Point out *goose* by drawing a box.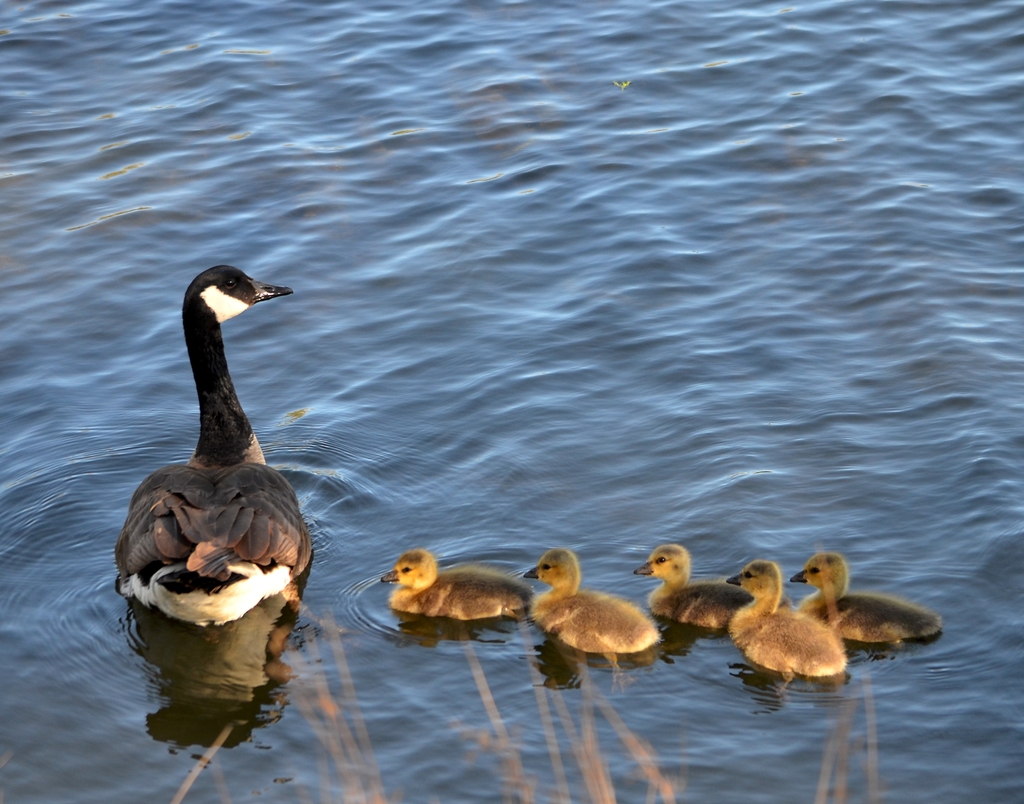
(525, 548, 664, 653).
